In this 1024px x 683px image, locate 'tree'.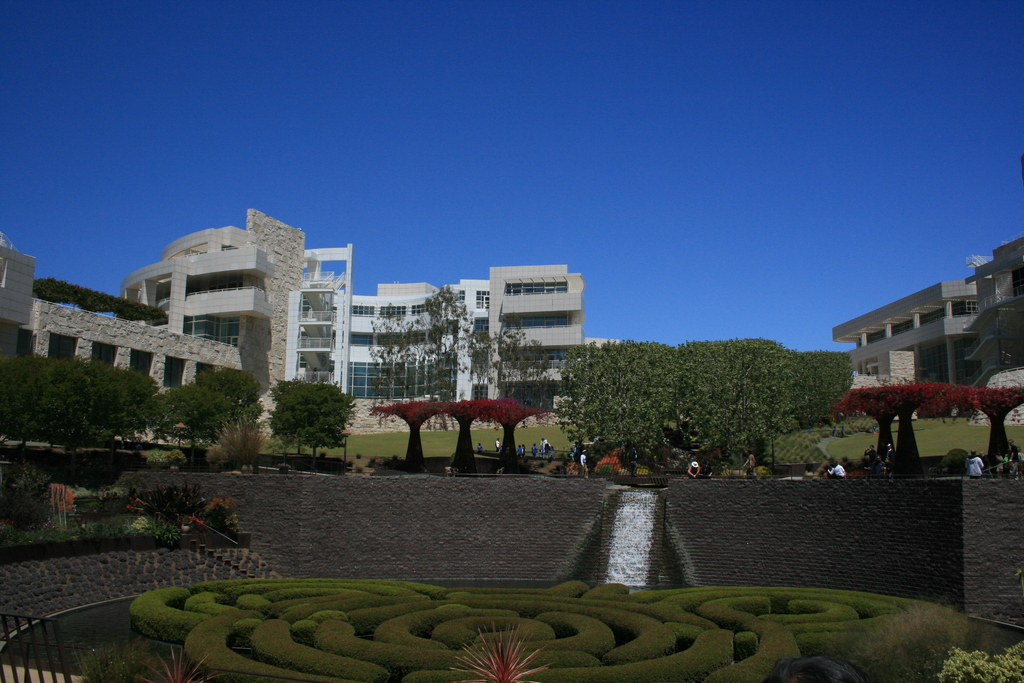
Bounding box: pyautogui.locateOnScreen(534, 320, 868, 468).
